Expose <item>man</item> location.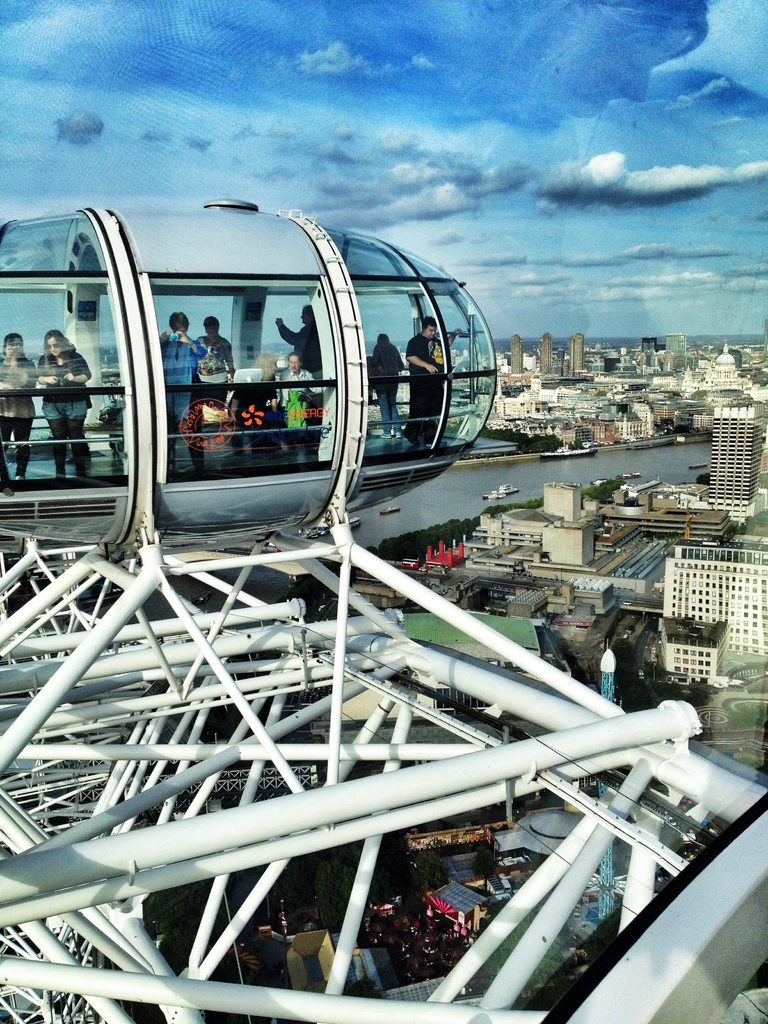
Exposed at [left=186, top=312, right=233, bottom=419].
